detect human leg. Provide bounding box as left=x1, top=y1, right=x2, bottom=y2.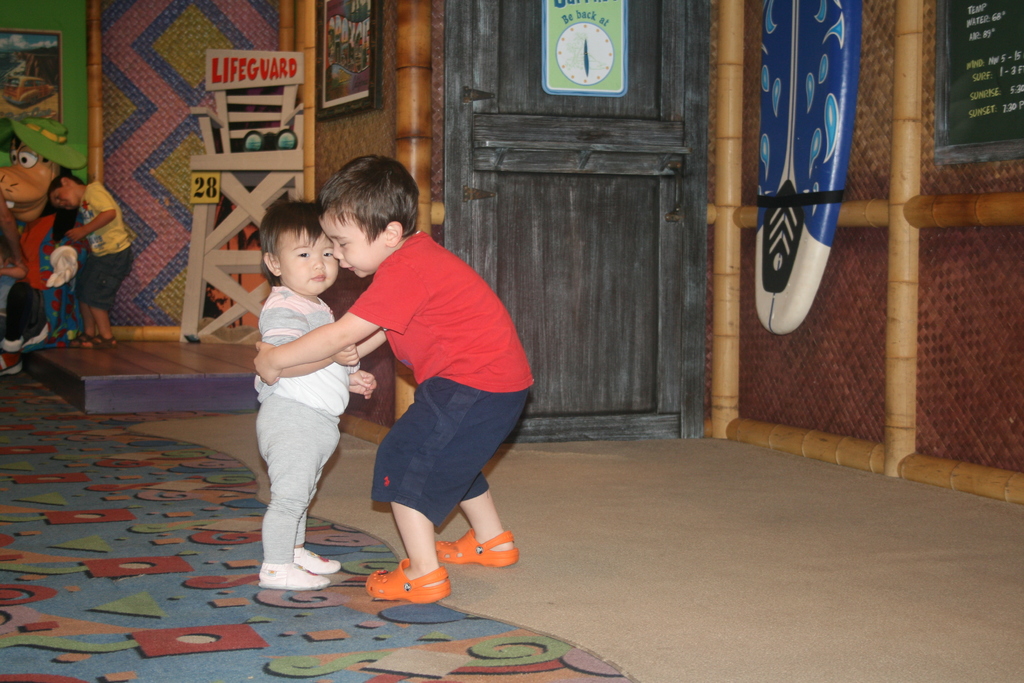
left=366, top=377, right=529, bottom=604.
